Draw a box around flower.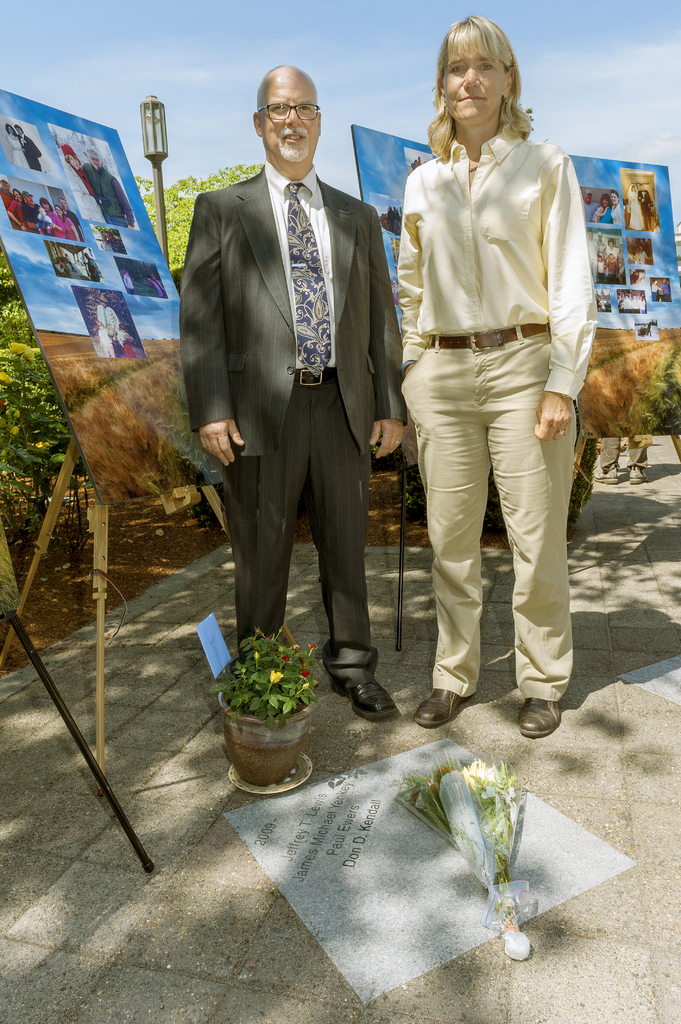
[35, 436, 55, 456].
